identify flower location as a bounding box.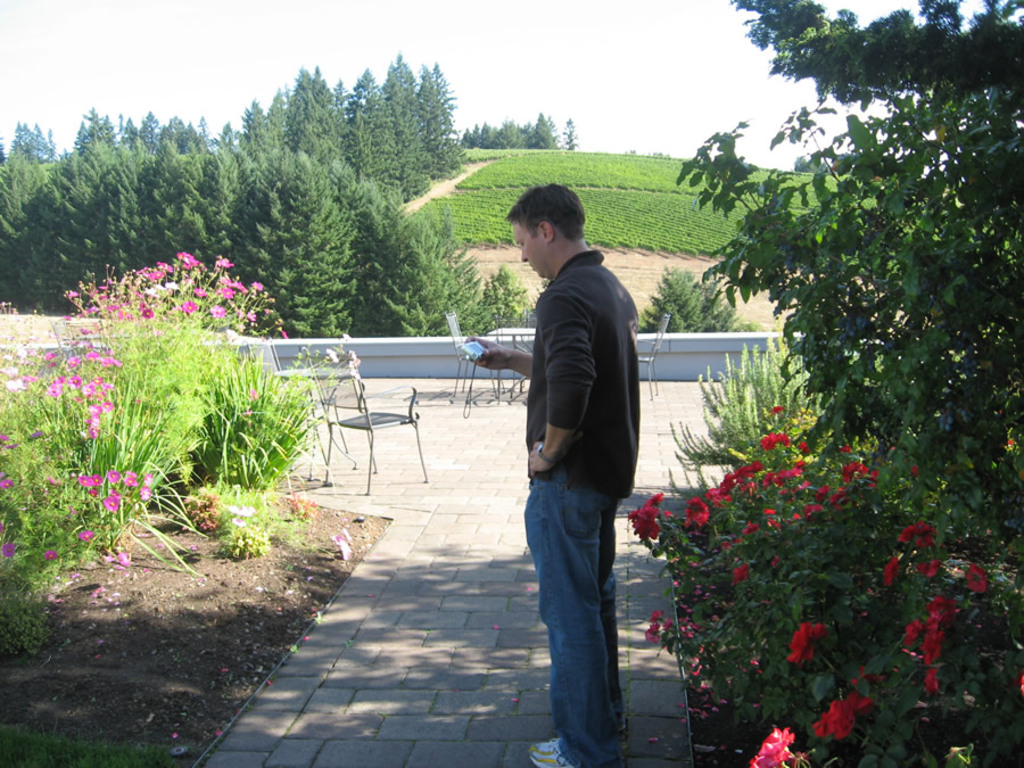
0, 477, 15, 488.
